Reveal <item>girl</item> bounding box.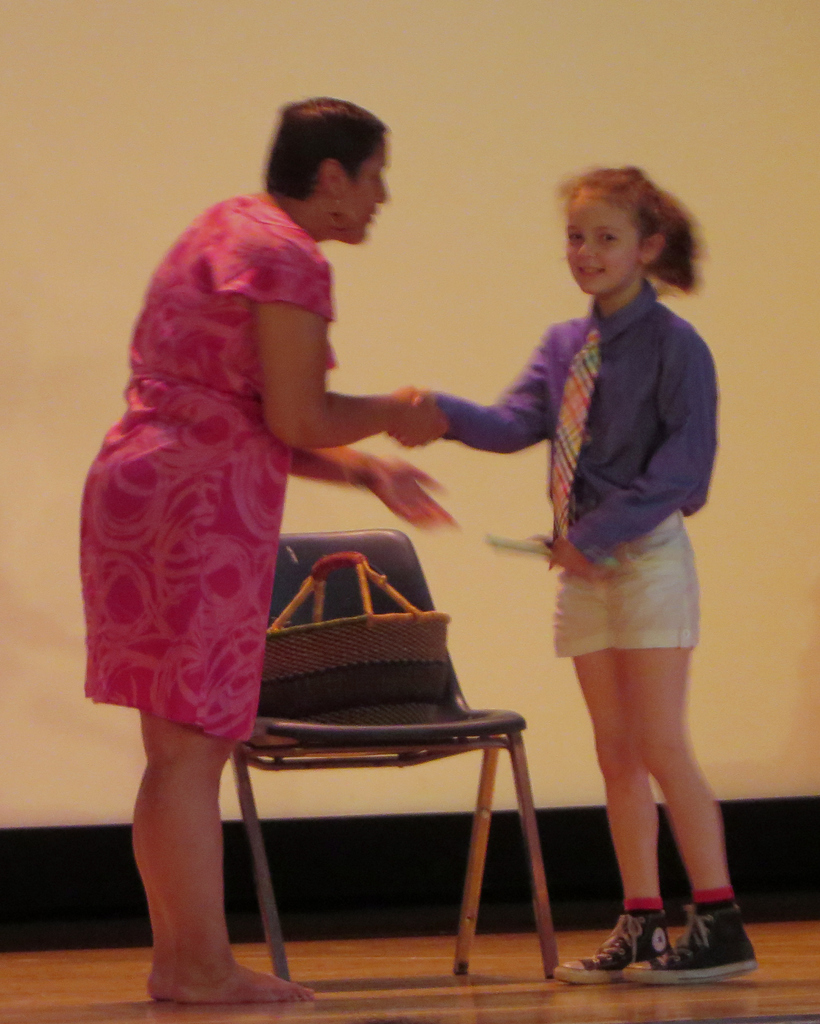
Revealed: [left=391, top=162, right=759, bottom=982].
